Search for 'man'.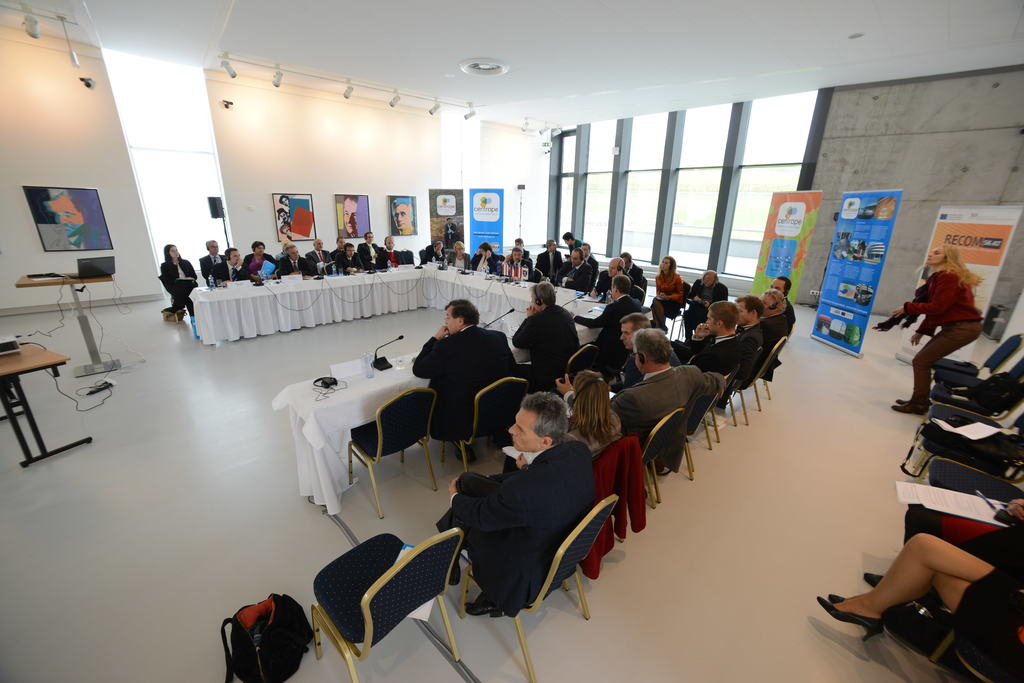
Found at {"x1": 767, "y1": 276, "x2": 796, "y2": 323}.
